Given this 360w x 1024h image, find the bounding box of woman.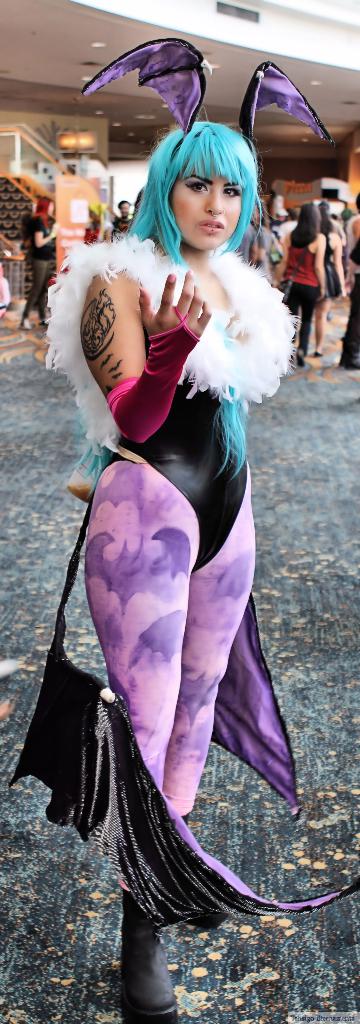
bbox=[314, 213, 345, 360].
